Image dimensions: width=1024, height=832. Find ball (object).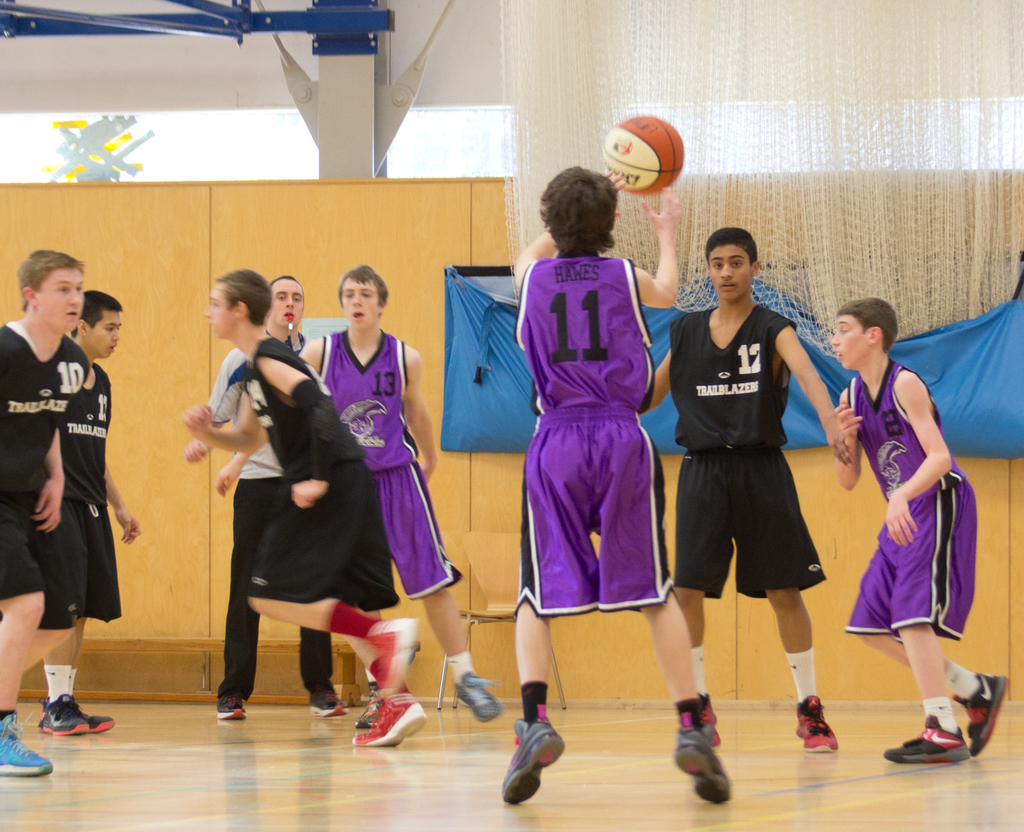
[604,113,685,197].
